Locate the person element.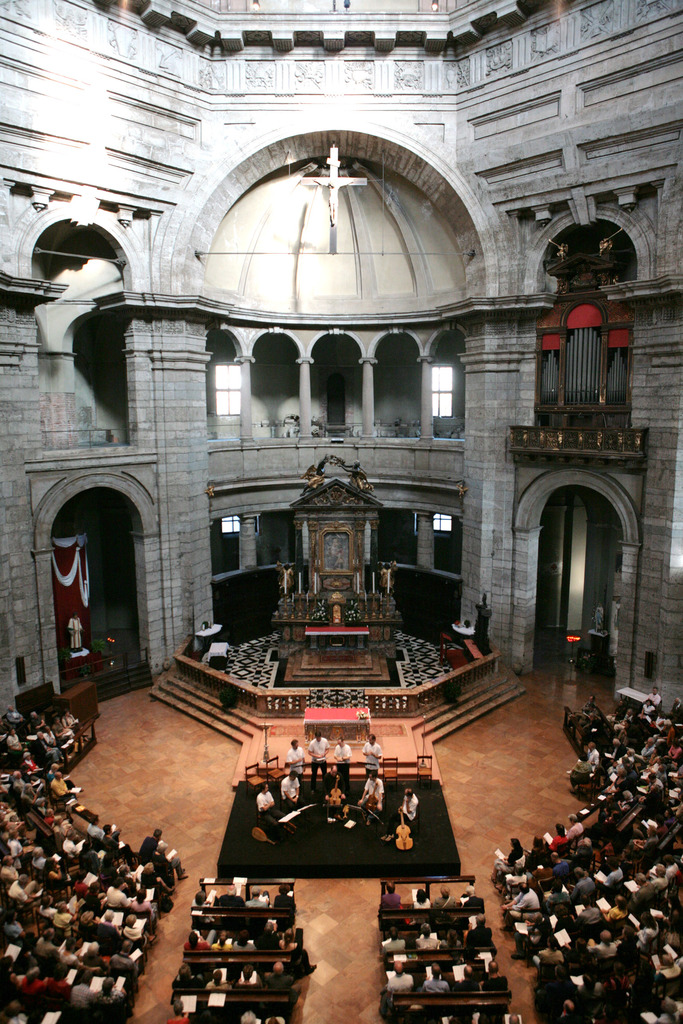
Element bbox: <bbox>69, 614, 82, 652</bbox>.
